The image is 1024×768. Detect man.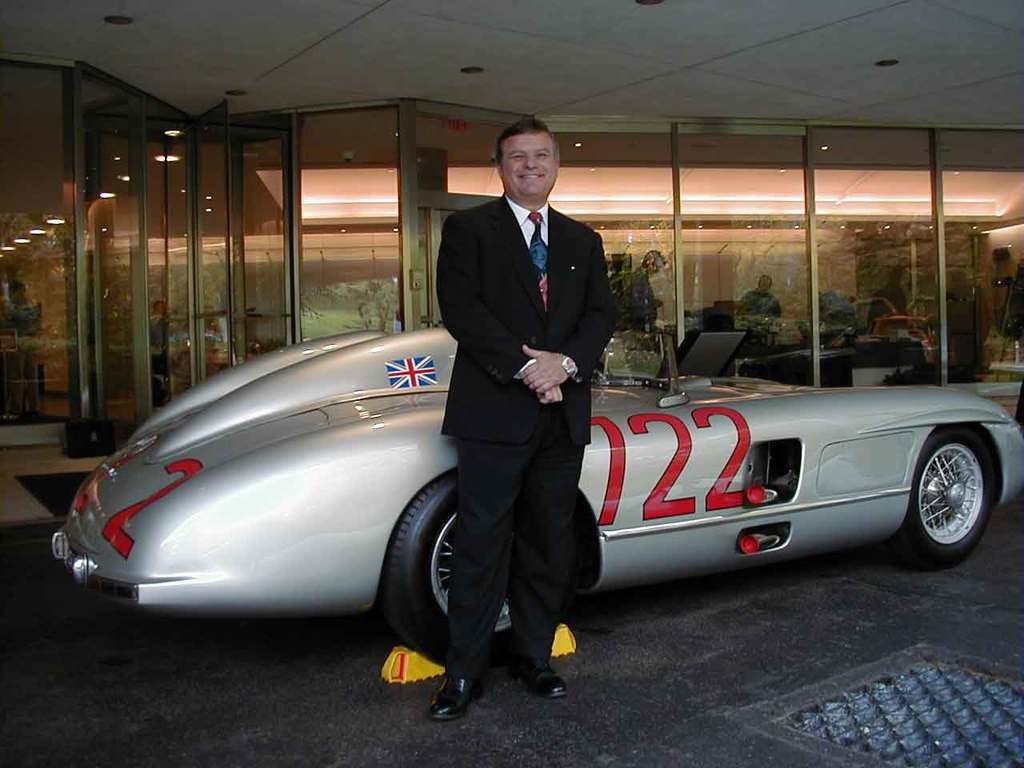
Detection: x1=405, y1=108, x2=642, y2=635.
